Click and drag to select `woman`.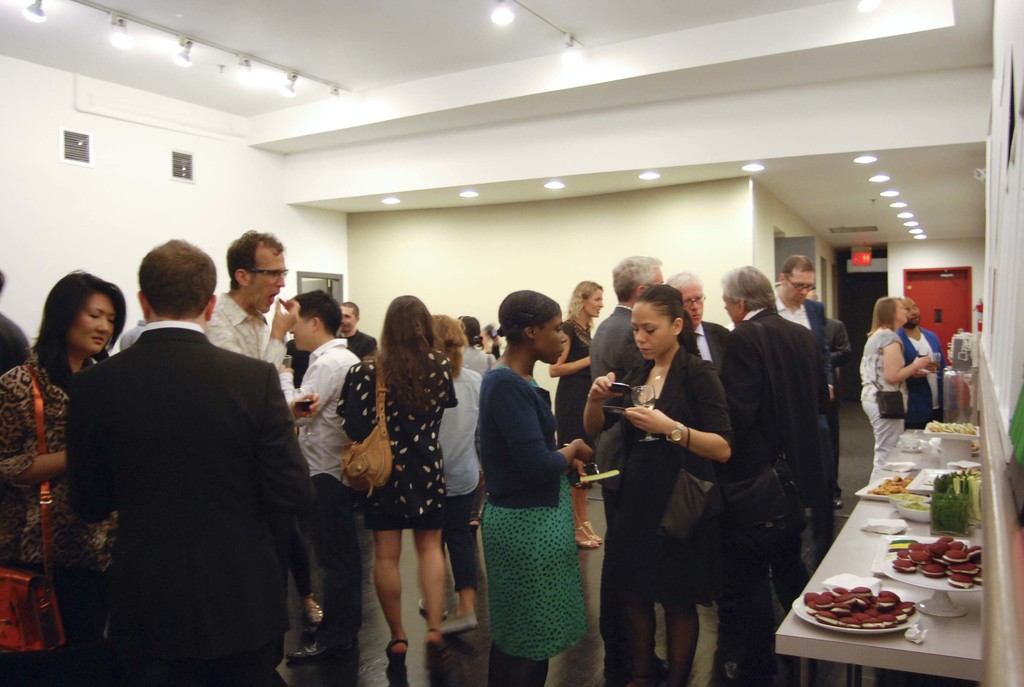
Selection: x1=546 y1=282 x2=614 y2=547.
